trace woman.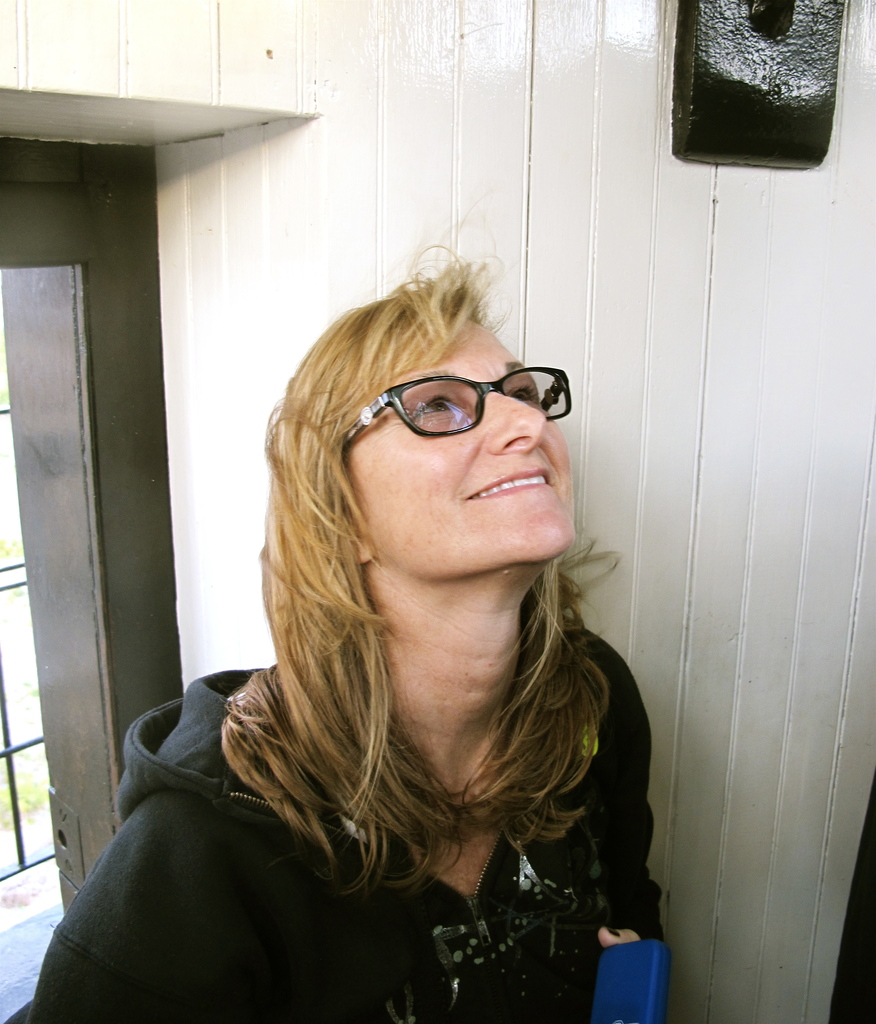
Traced to <box>17,236,667,1023</box>.
